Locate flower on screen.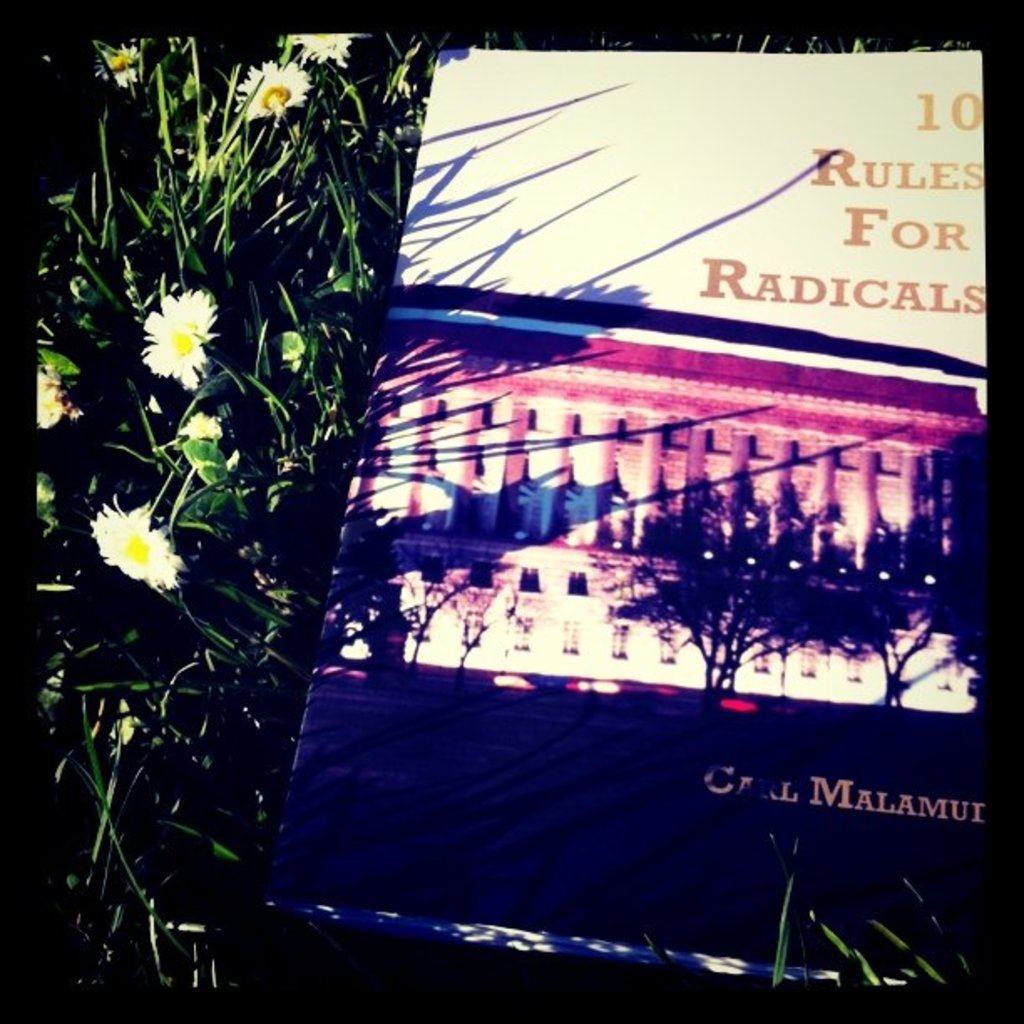
On screen at x1=174 y1=412 x2=229 y2=450.
